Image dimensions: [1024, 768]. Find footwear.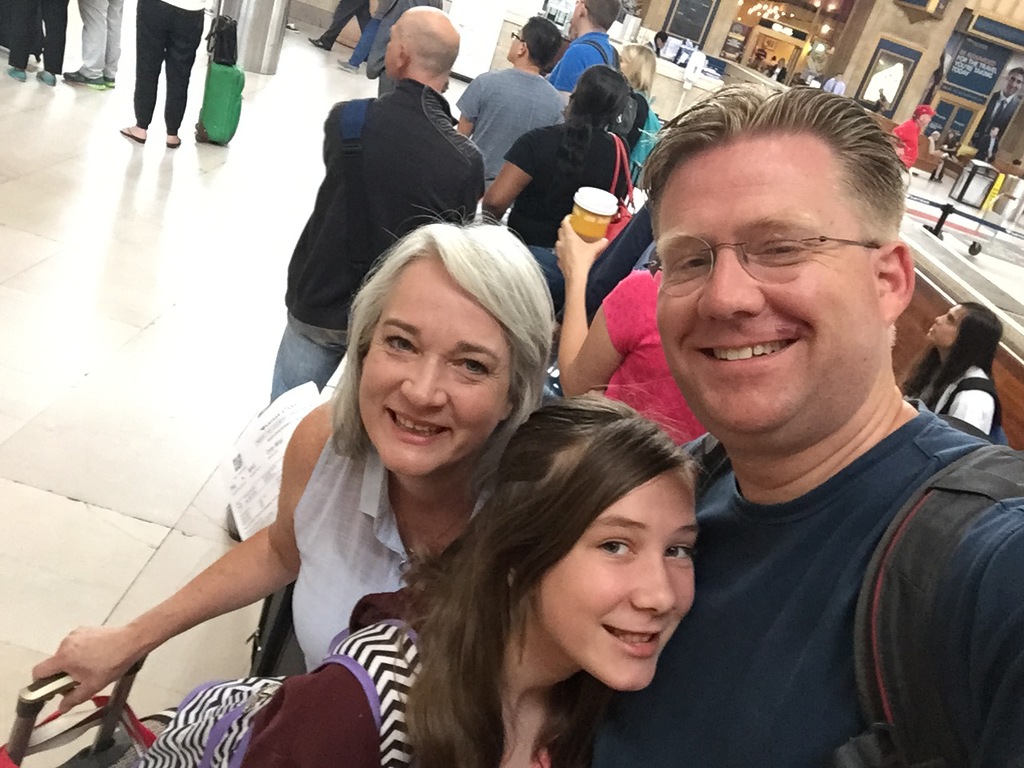
{"x1": 160, "y1": 135, "x2": 178, "y2": 146}.
